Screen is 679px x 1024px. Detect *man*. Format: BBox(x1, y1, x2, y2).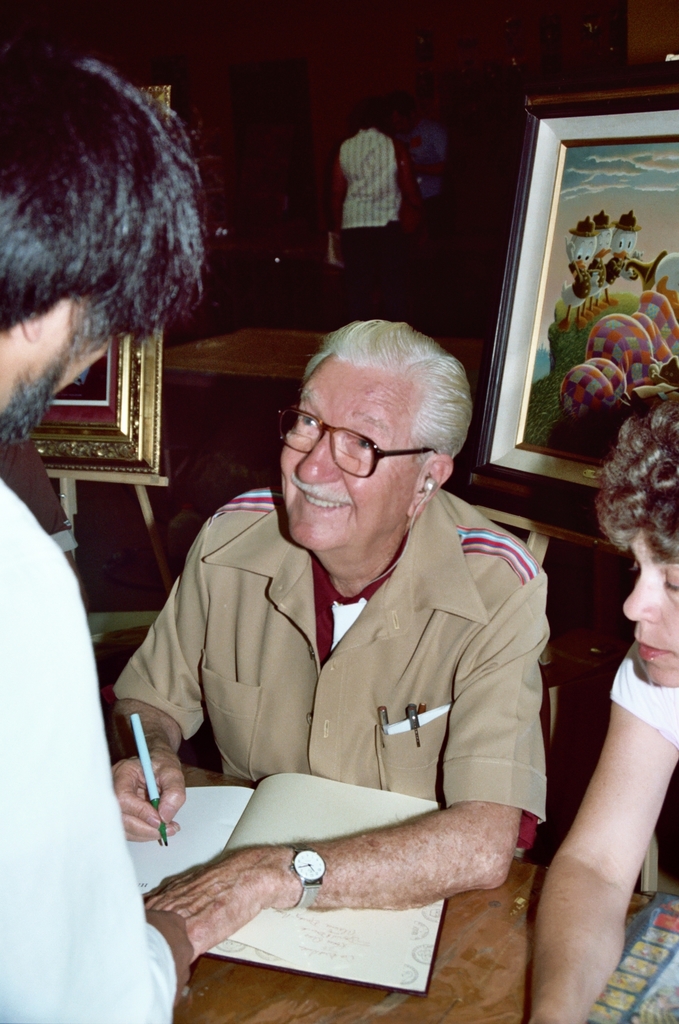
BBox(140, 293, 569, 981).
